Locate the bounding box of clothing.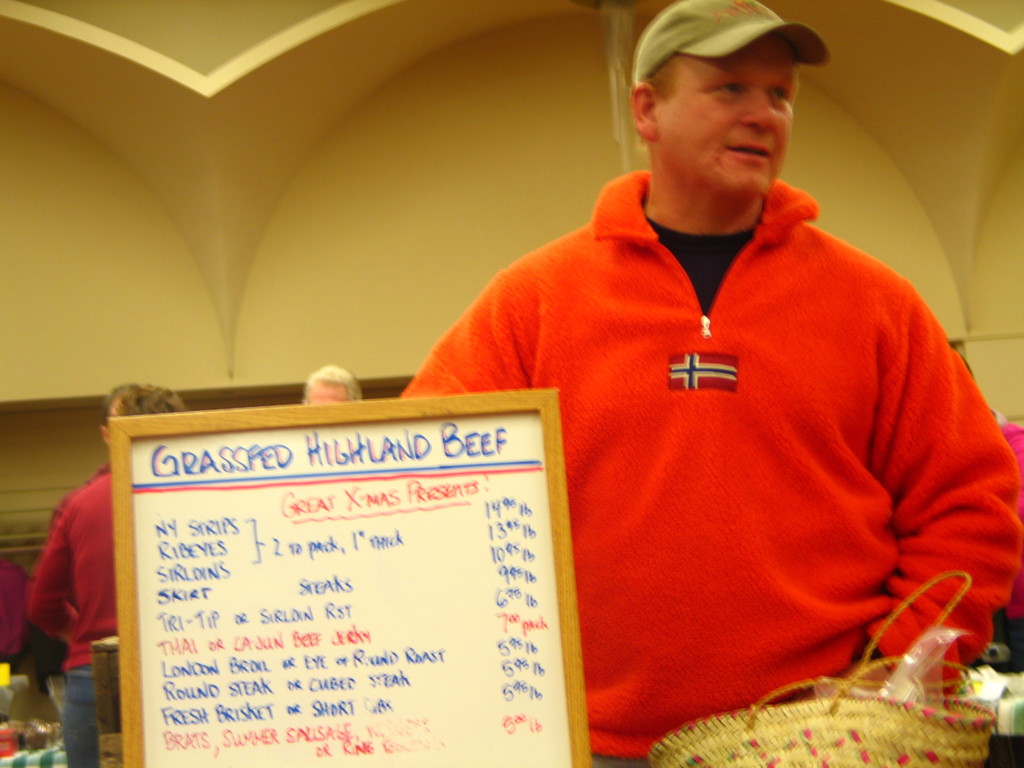
Bounding box: locate(0, 559, 39, 678).
